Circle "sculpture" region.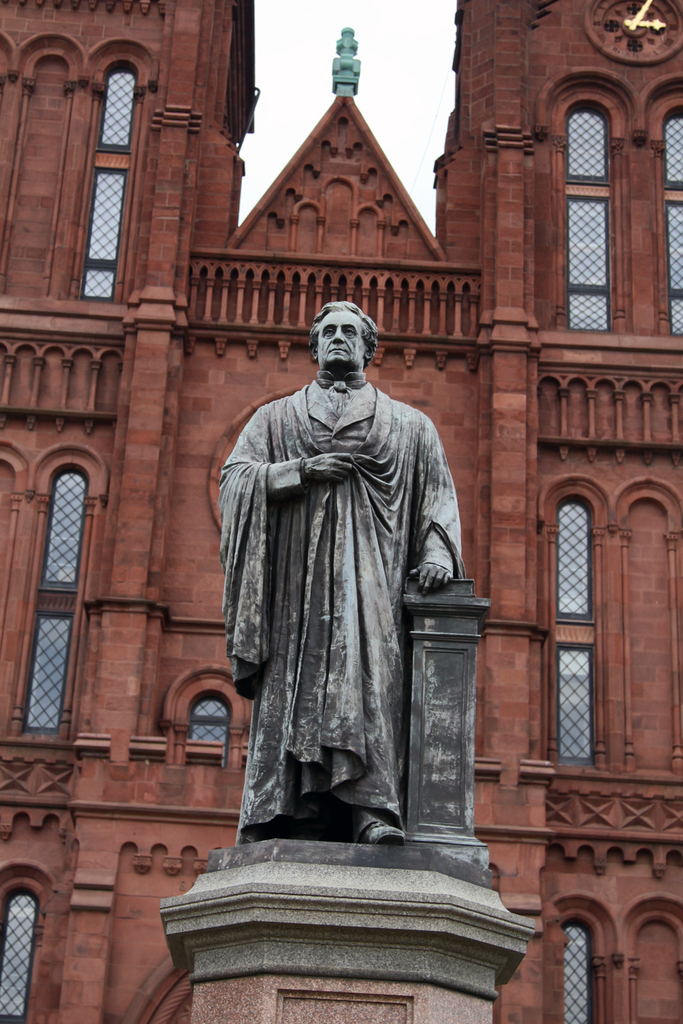
Region: 205,290,473,880.
